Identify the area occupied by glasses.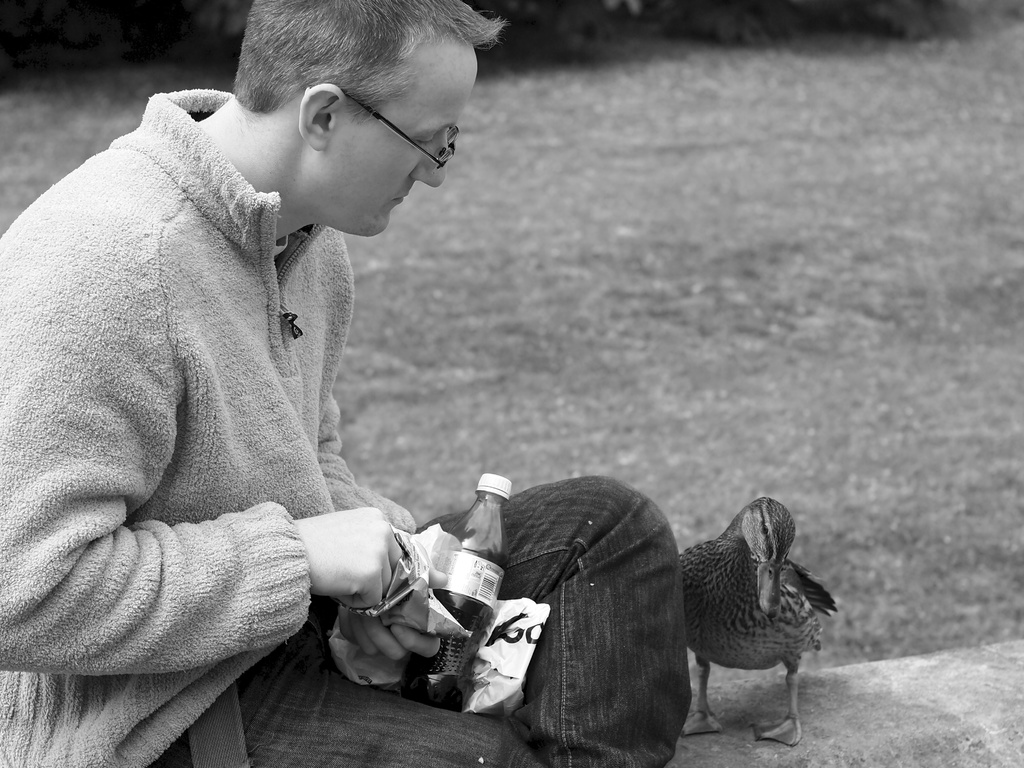
Area: detection(319, 82, 460, 173).
